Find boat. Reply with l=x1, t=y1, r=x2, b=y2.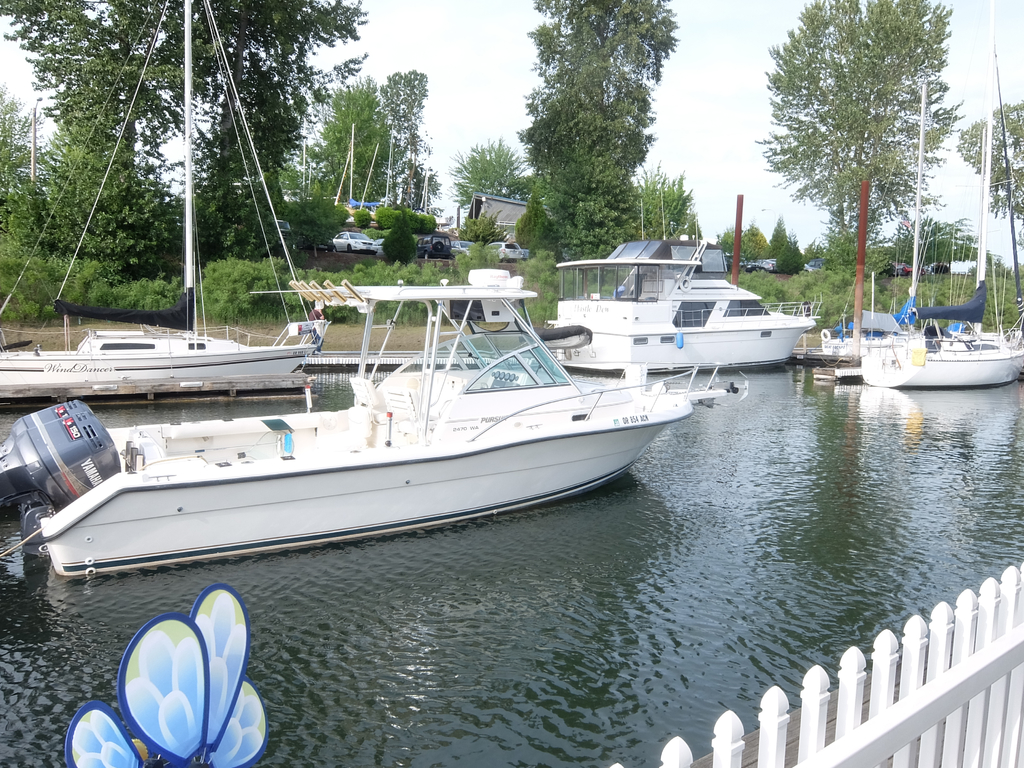
l=541, t=222, r=821, b=374.
